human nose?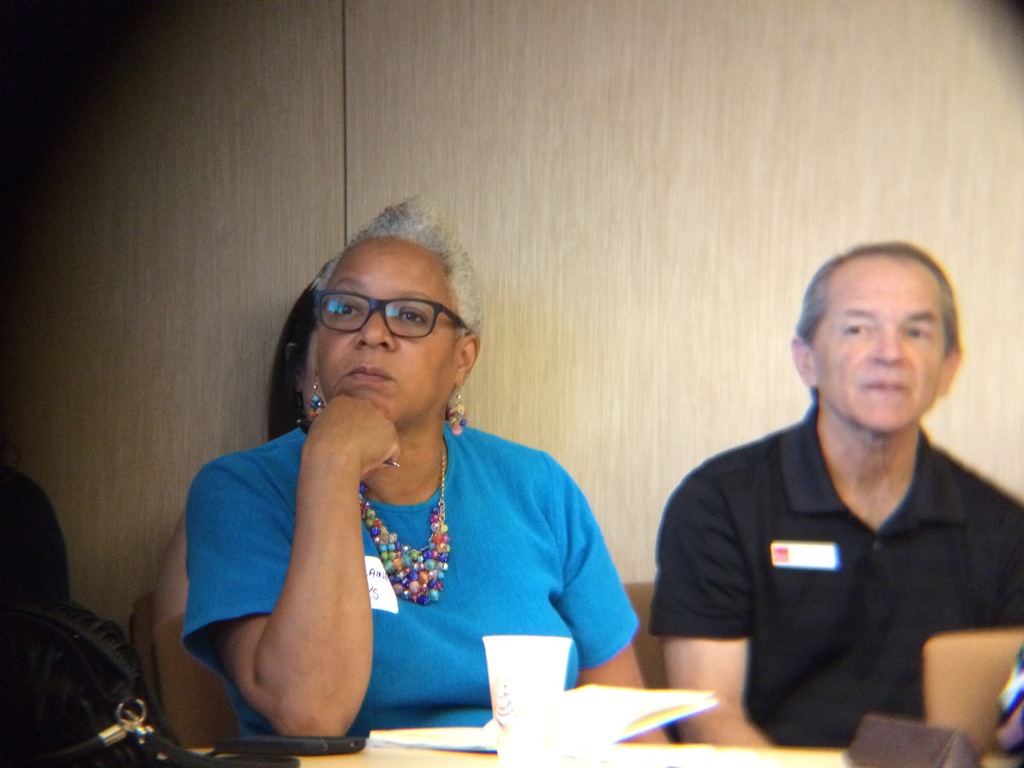
[x1=874, y1=324, x2=904, y2=367]
